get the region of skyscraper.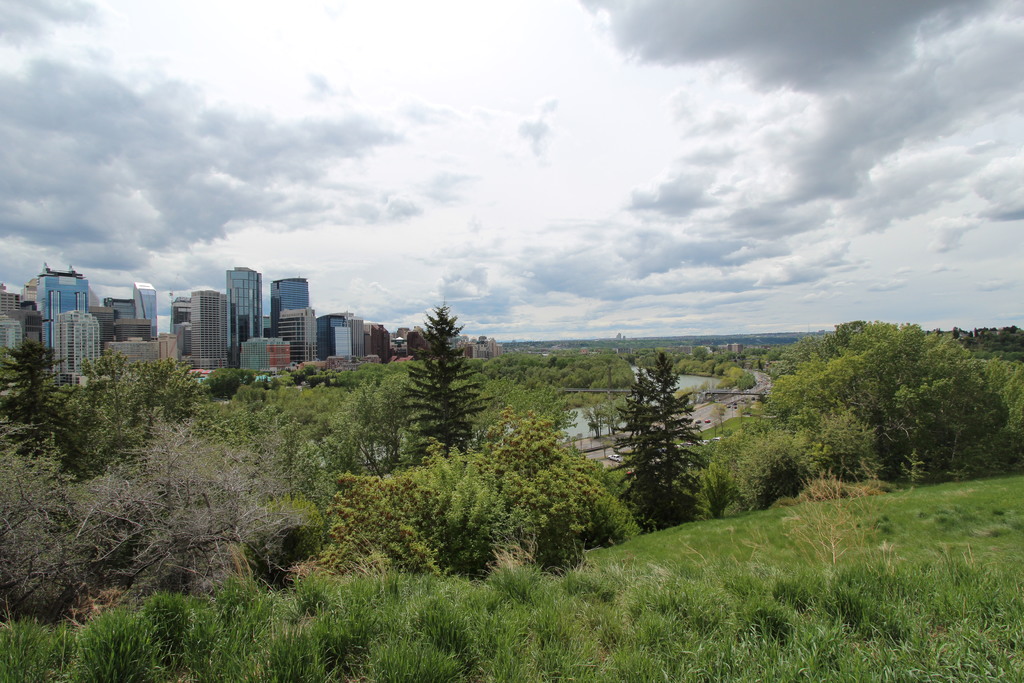
<box>273,272,305,335</box>.
